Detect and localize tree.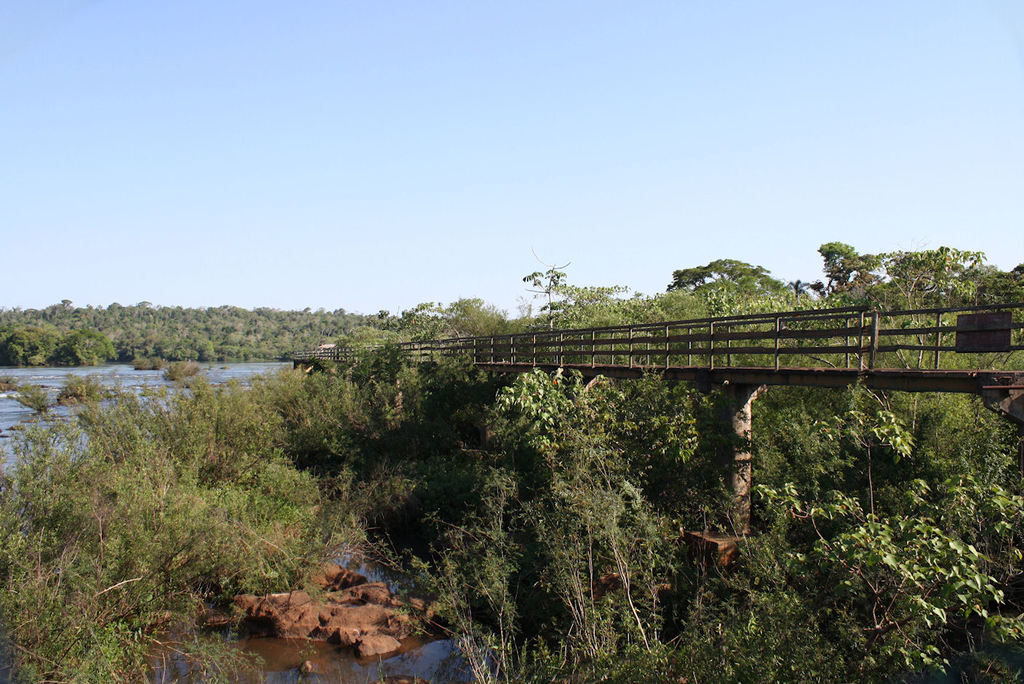
Localized at [847, 246, 1001, 330].
